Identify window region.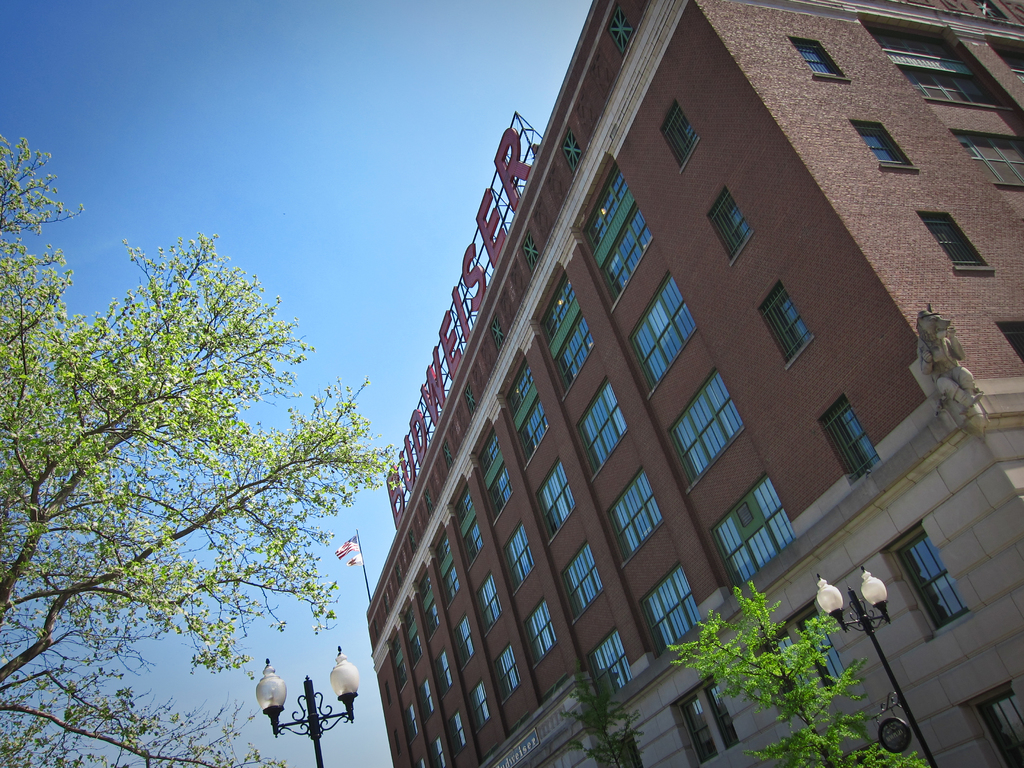
Region: <box>417,671,438,720</box>.
